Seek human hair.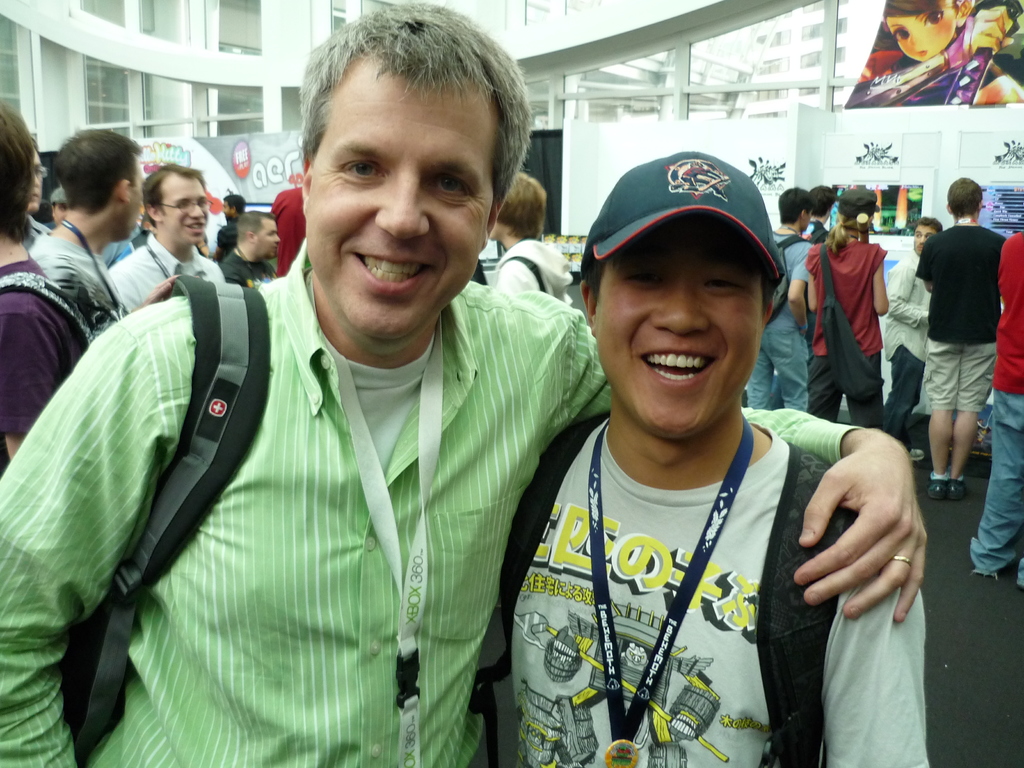
l=826, t=212, r=874, b=257.
